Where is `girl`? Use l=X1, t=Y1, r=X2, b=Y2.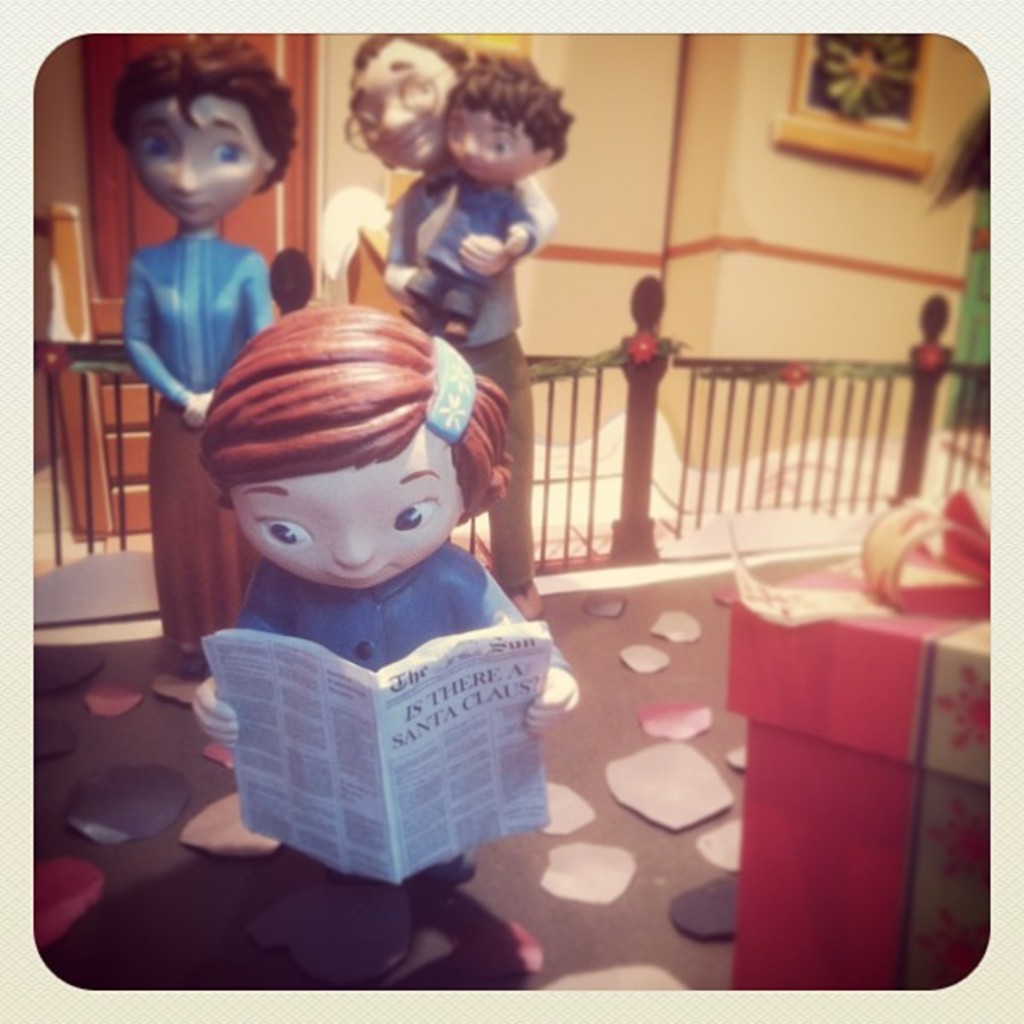
l=192, t=300, r=581, b=895.
